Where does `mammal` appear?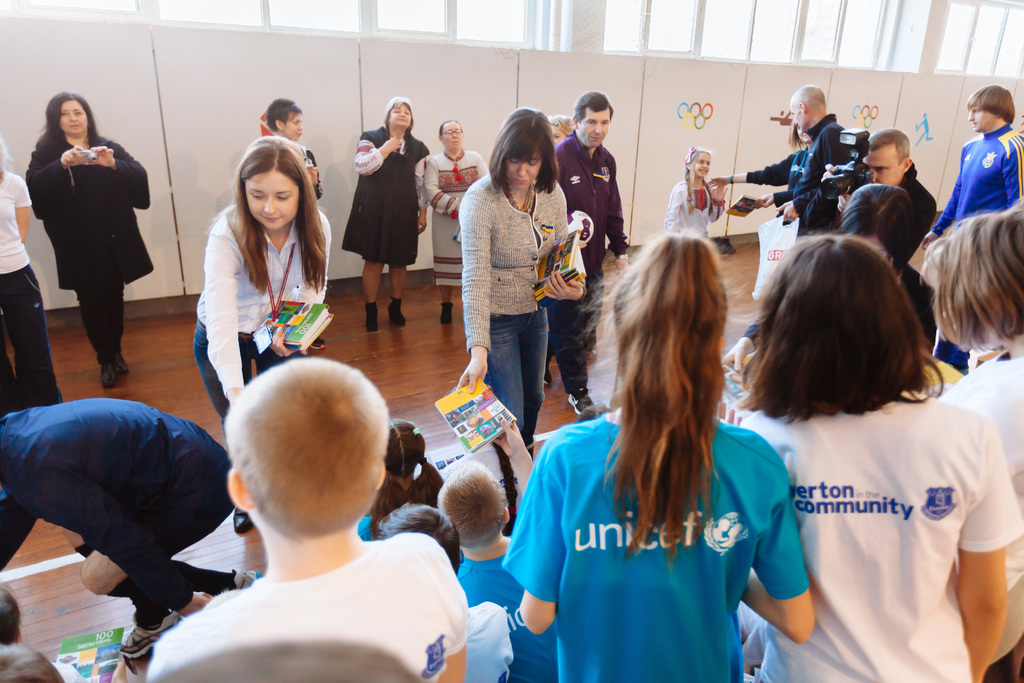
Appears at pyautogui.locateOnScreen(708, 112, 819, 191).
